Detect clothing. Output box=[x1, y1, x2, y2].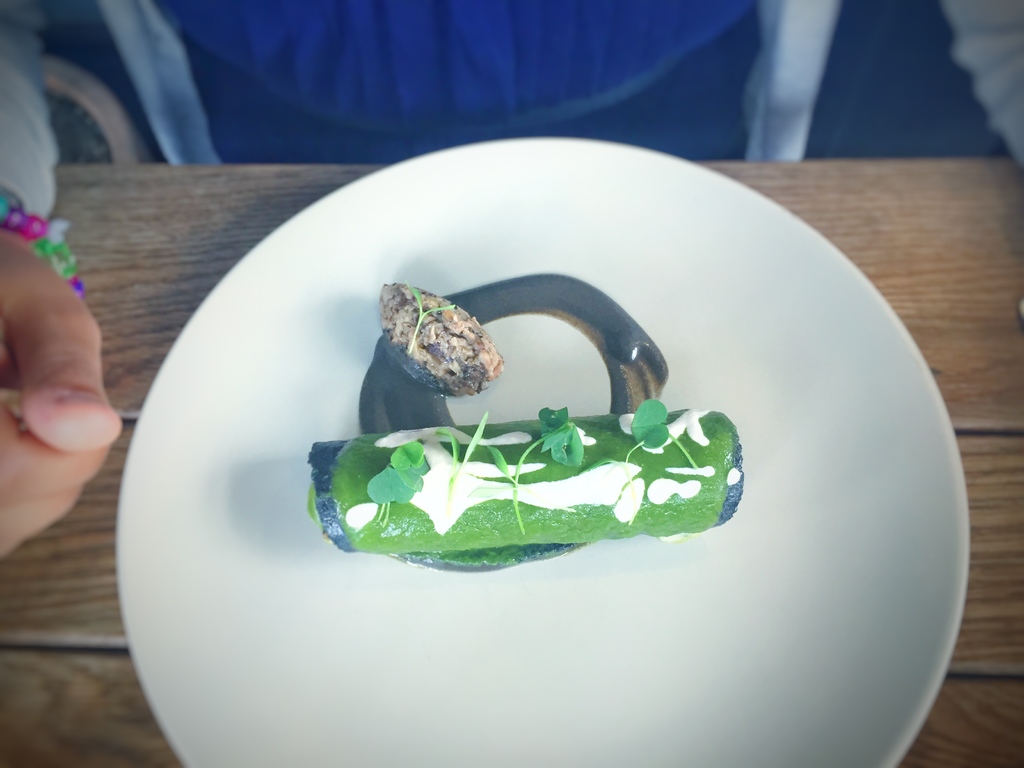
box=[0, 4, 1021, 174].
